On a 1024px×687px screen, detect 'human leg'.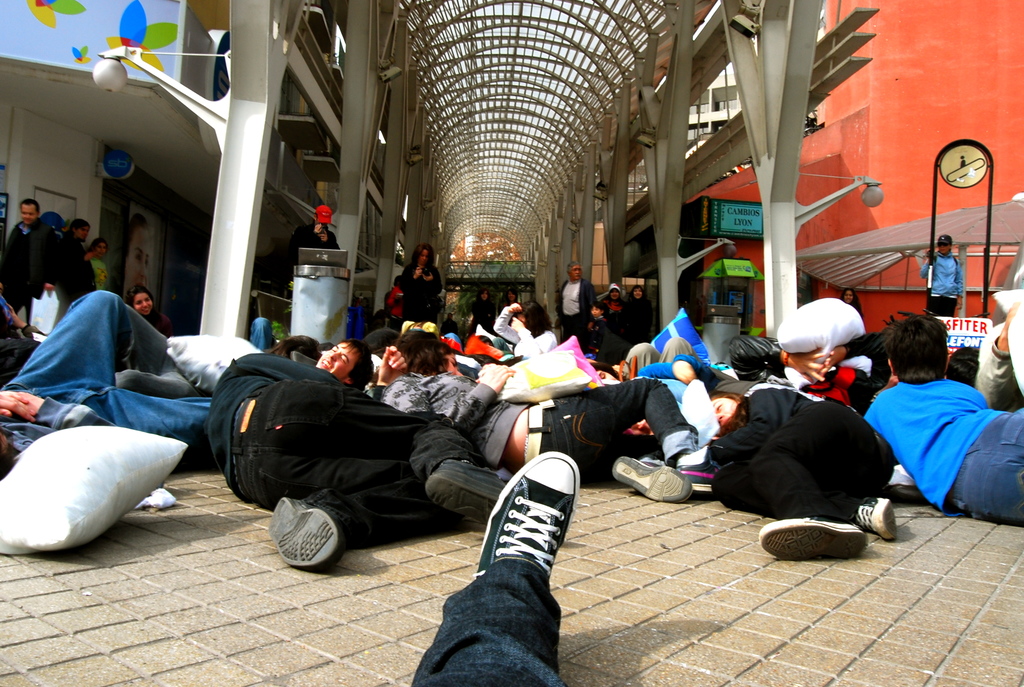
x1=6 y1=286 x2=180 y2=389.
